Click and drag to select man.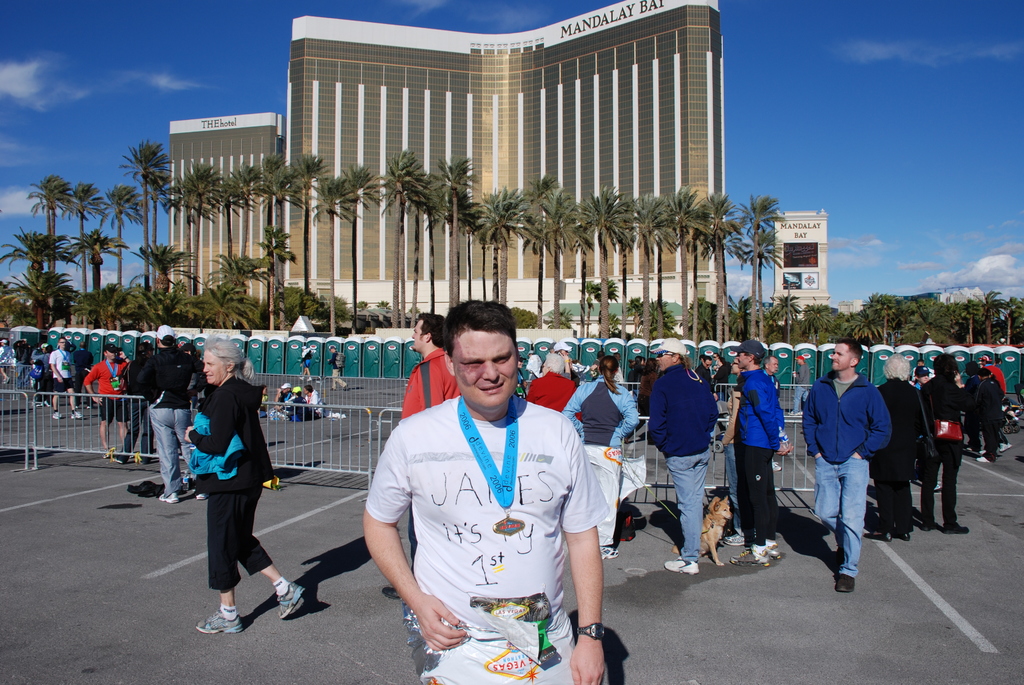
Selection: box(377, 311, 461, 601).
